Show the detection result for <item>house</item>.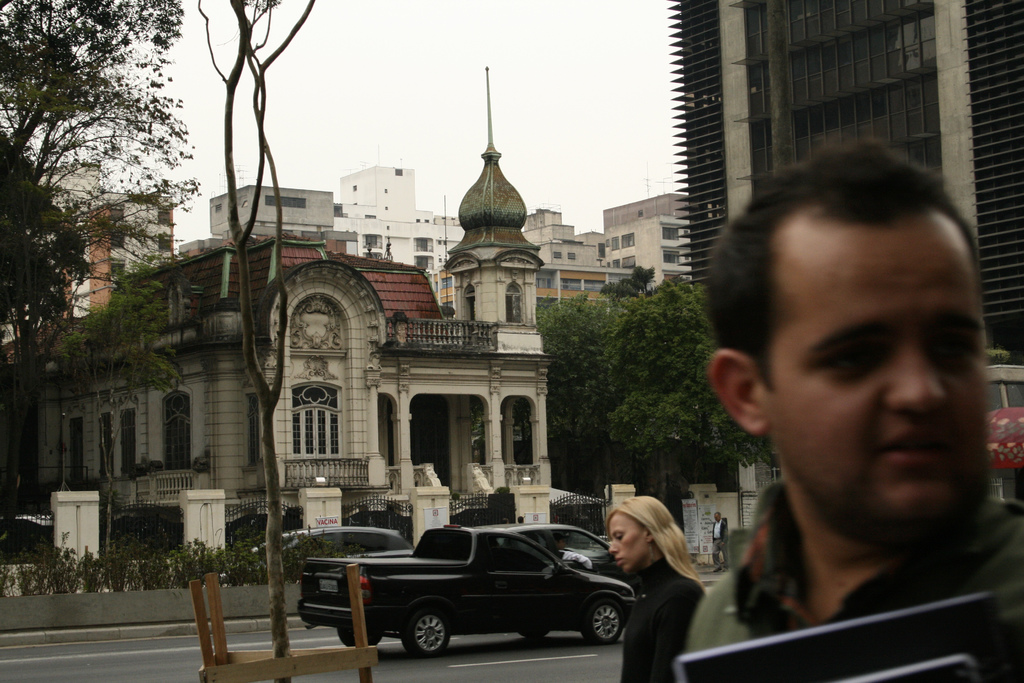
BBox(670, 0, 1023, 407).
